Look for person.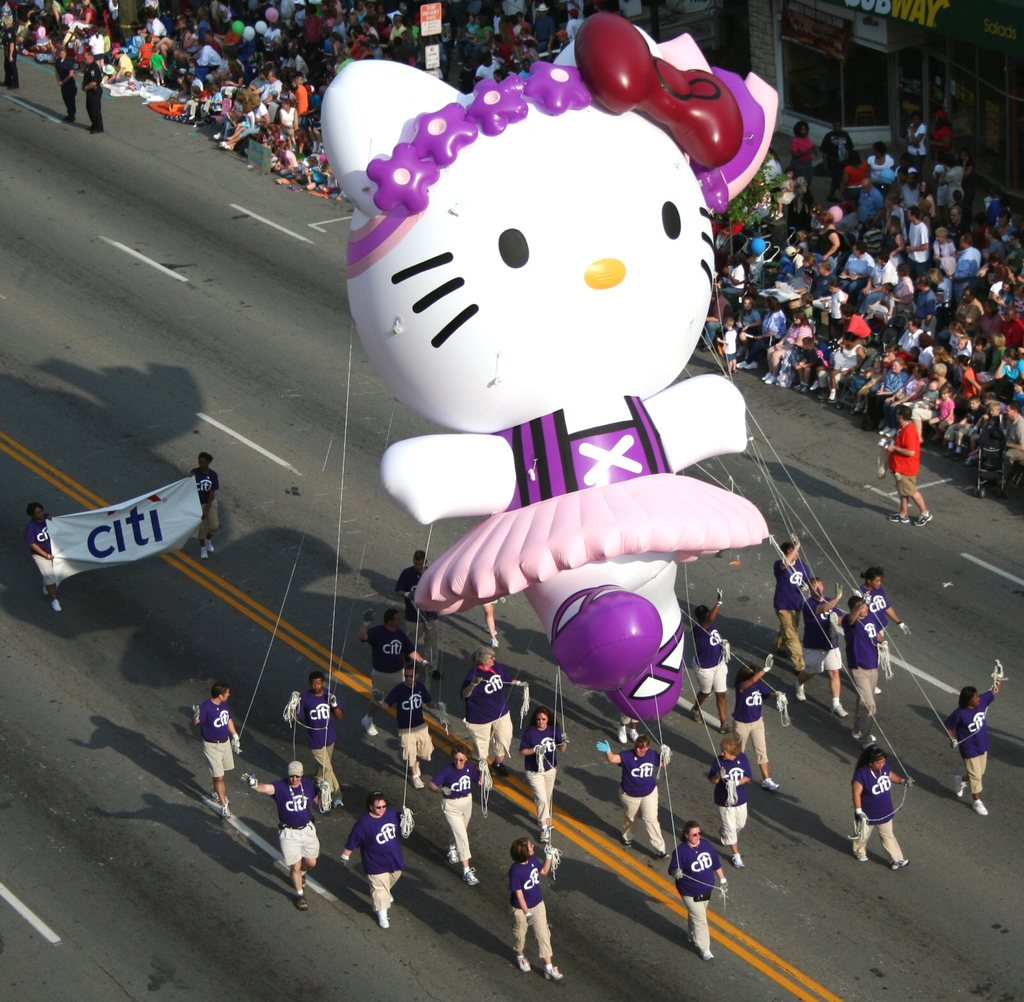
Found: [x1=342, y1=789, x2=406, y2=931].
